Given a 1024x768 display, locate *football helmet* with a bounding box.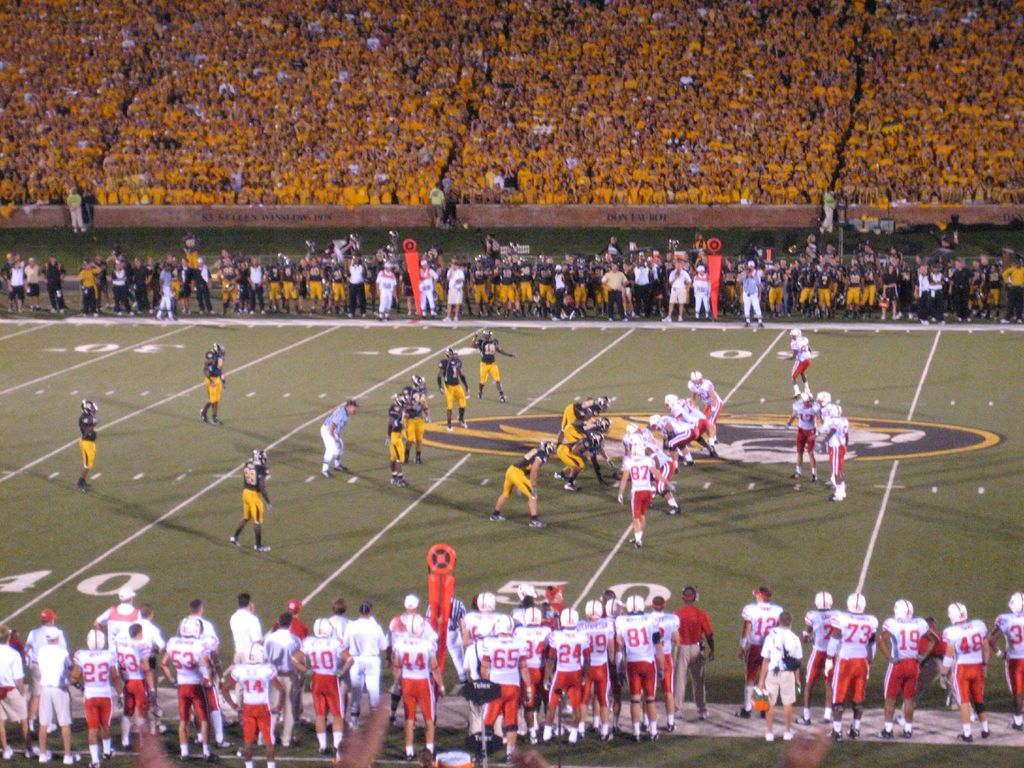
Located: bbox=[556, 603, 580, 627].
